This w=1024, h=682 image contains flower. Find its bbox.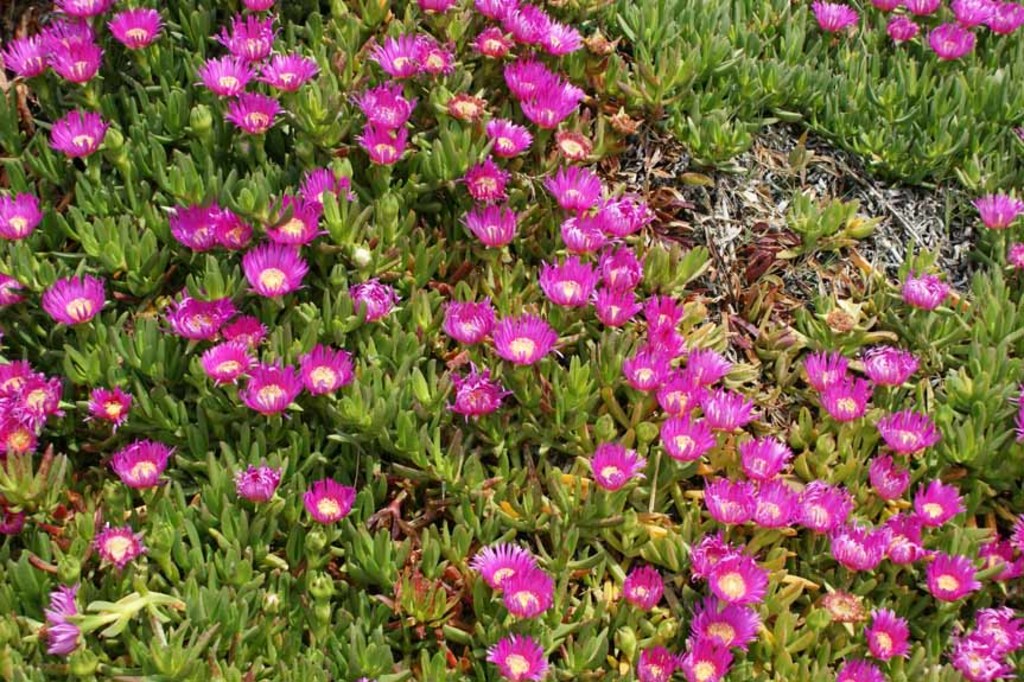
select_region(263, 51, 316, 93).
